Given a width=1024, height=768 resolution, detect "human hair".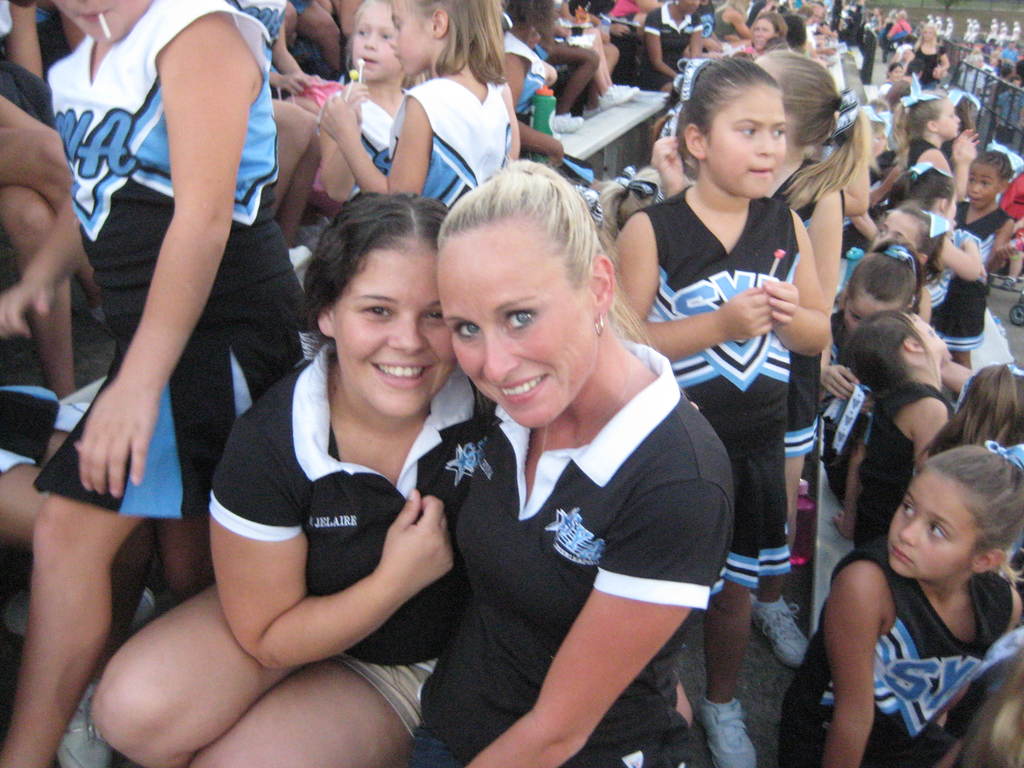
417 0 500 83.
